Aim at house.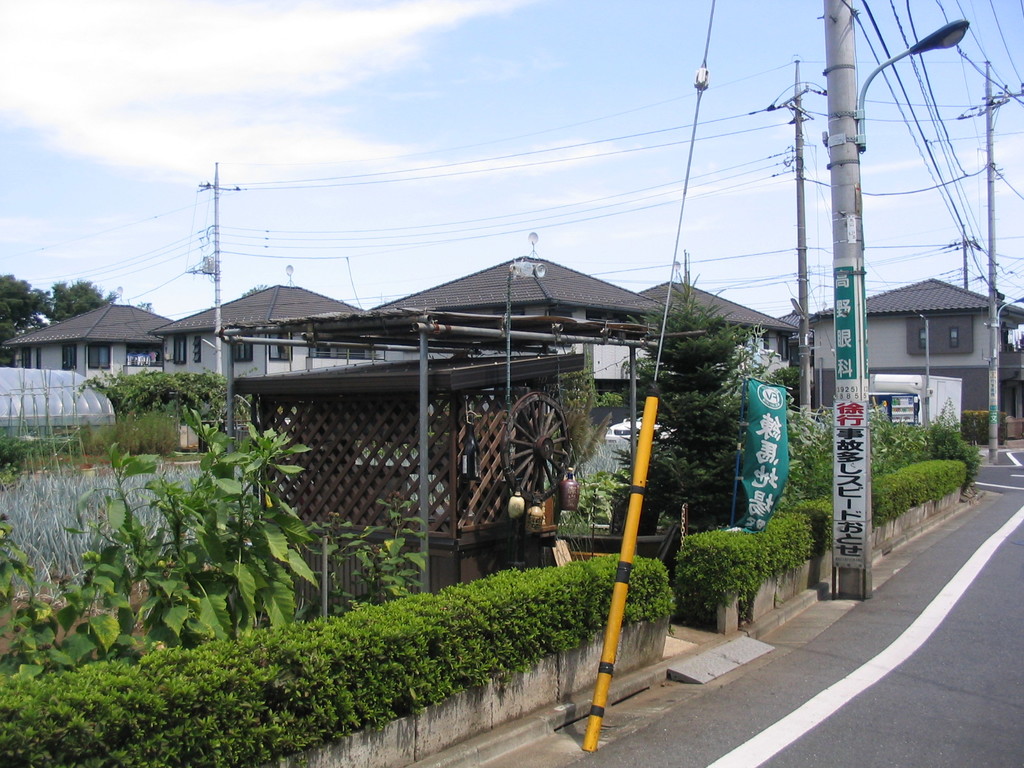
Aimed at <bbox>16, 278, 234, 397</bbox>.
